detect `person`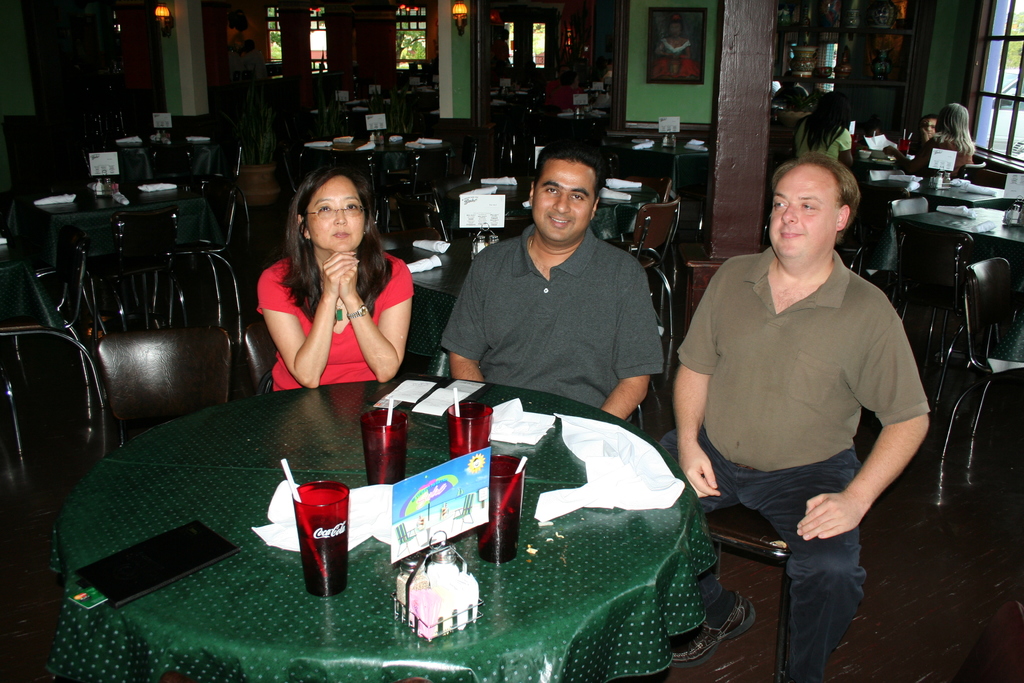
l=790, t=90, r=852, b=163
